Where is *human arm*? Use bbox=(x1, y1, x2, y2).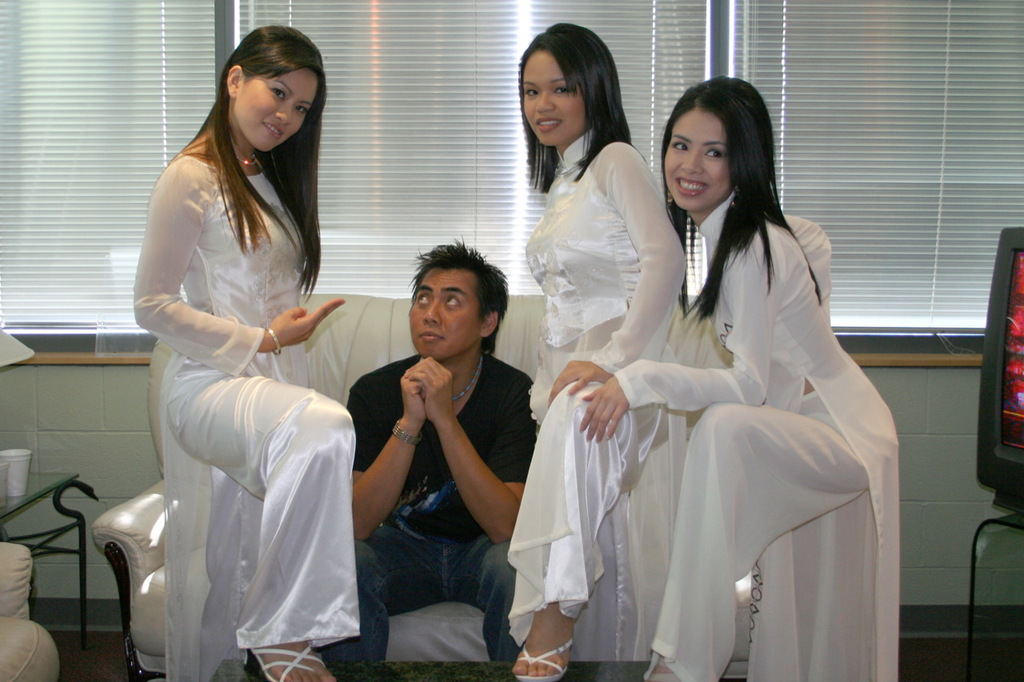
bbox=(373, 357, 510, 578).
